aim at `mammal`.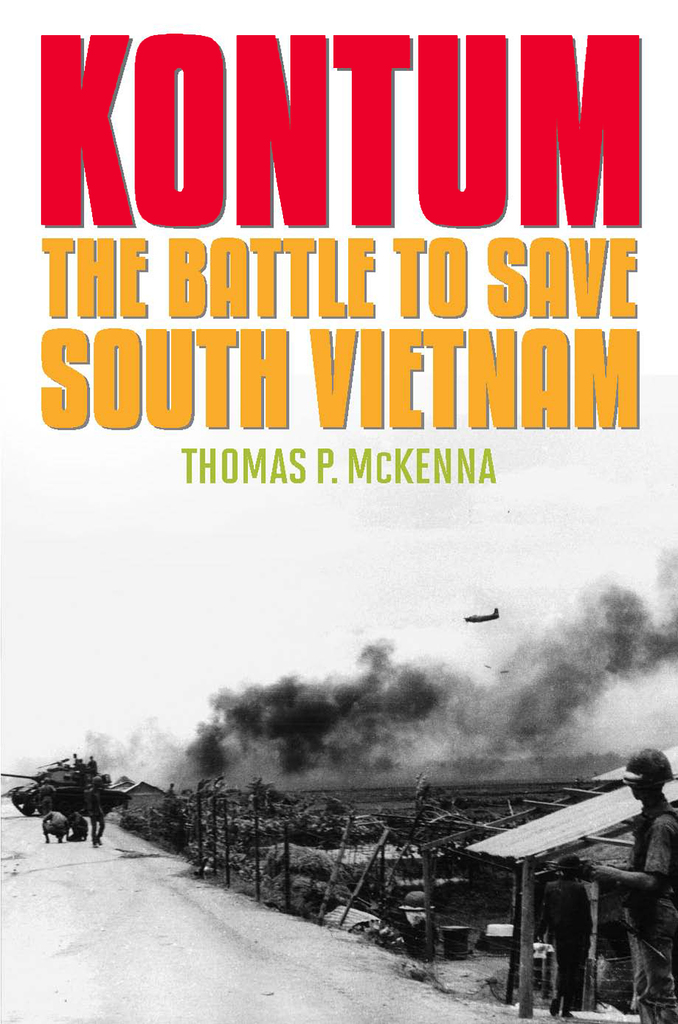
Aimed at select_region(78, 755, 86, 776).
